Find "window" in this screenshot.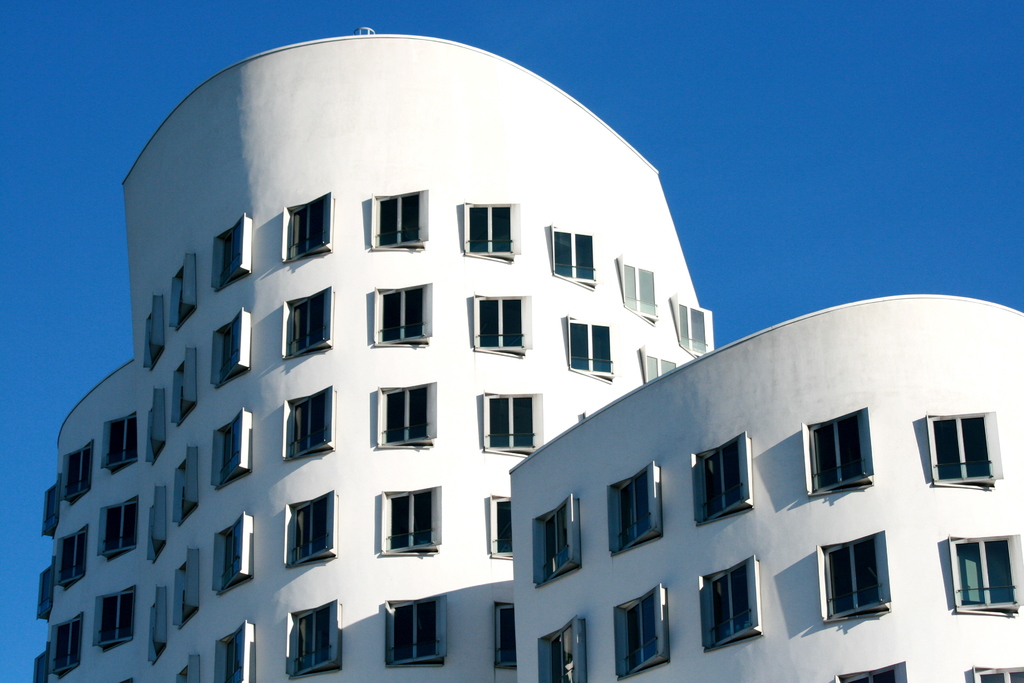
The bounding box for "window" is l=211, t=618, r=260, b=682.
